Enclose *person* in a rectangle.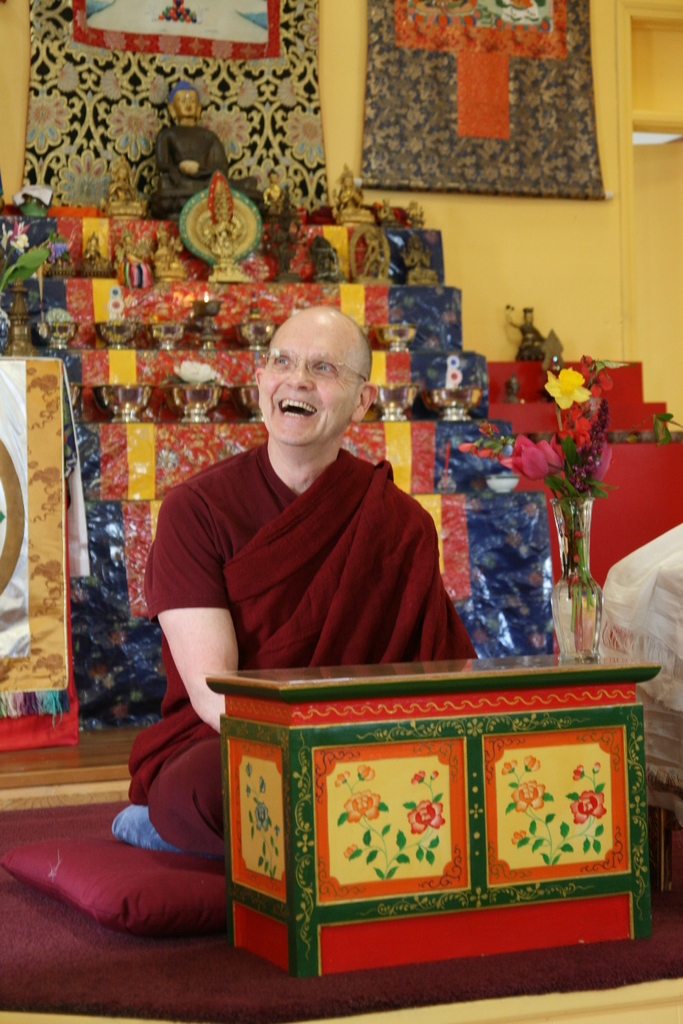
BBox(80, 234, 108, 273).
